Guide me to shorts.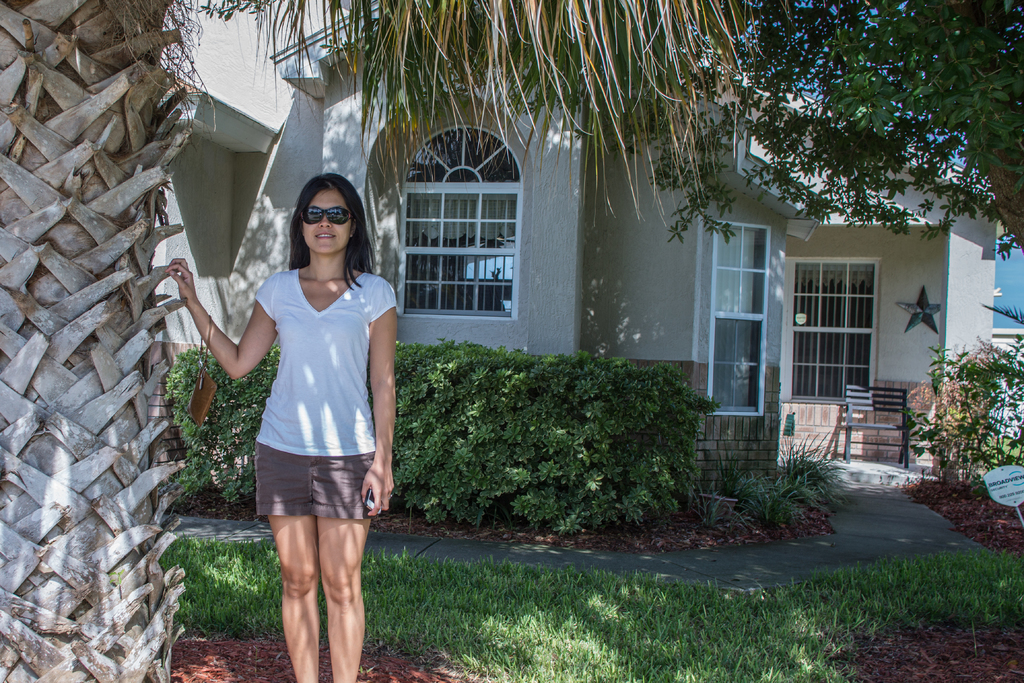
Guidance: {"x1": 253, "y1": 470, "x2": 381, "y2": 520}.
